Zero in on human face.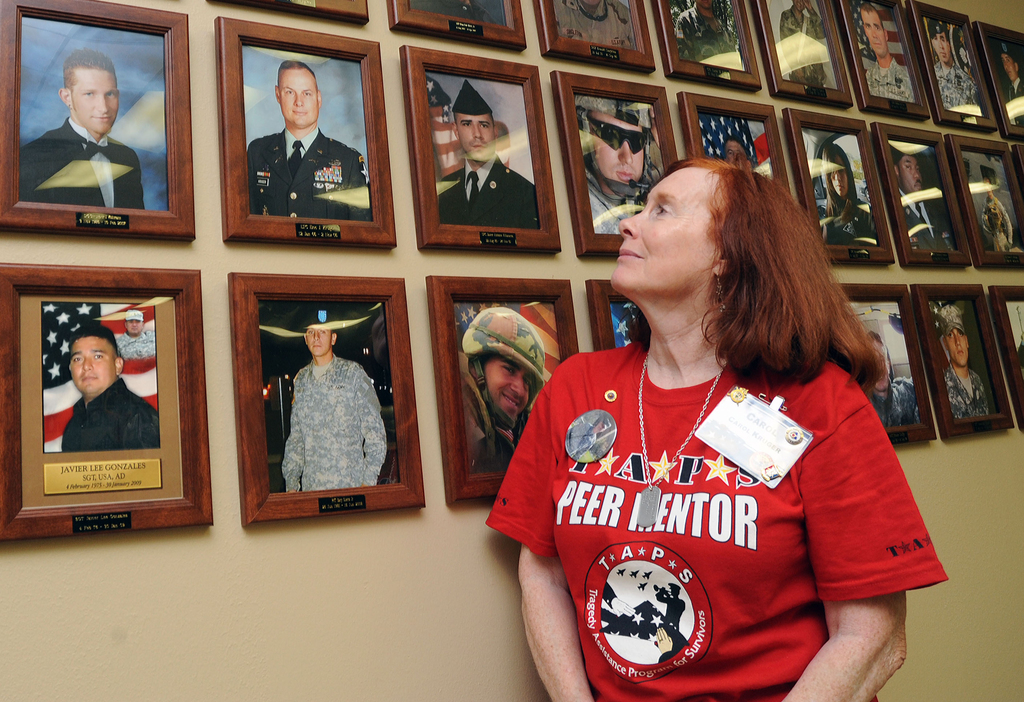
Zeroed in: {"x1": 828, "y1": 155, "x2": 851, "y2": 198}.
